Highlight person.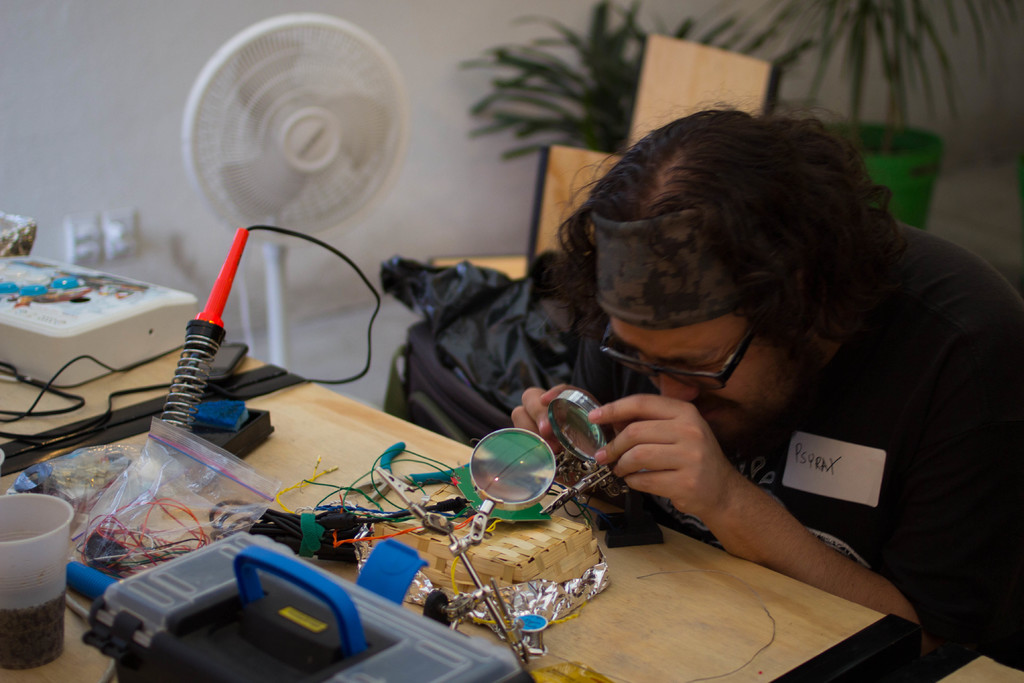
Highlighted region: [378,112,1023,677].
